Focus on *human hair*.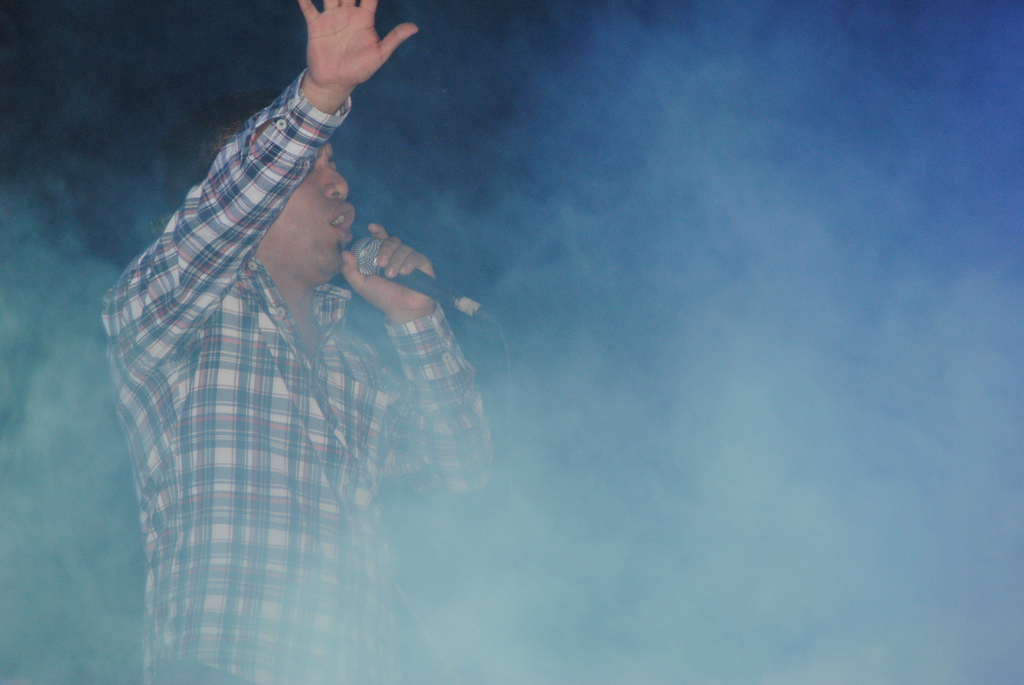
Focused at detection(163, 88, 284, 205).
